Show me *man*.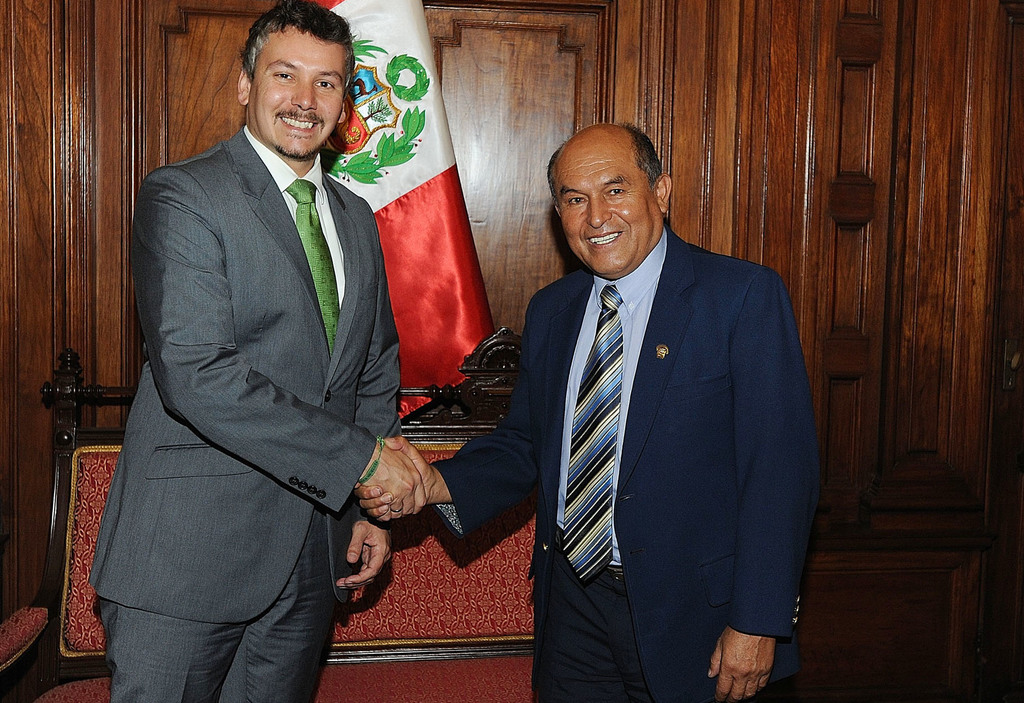
*man* is here: region(351, 123, 827, 702).
